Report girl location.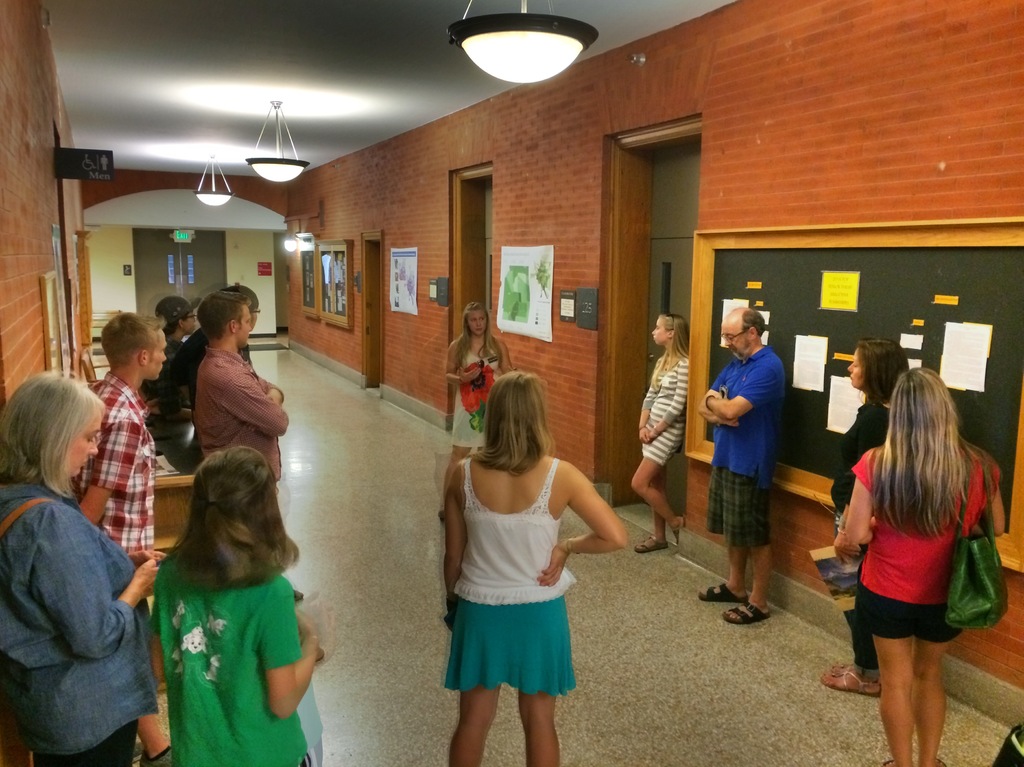
Report: crop(636, 308, 695, 554).
